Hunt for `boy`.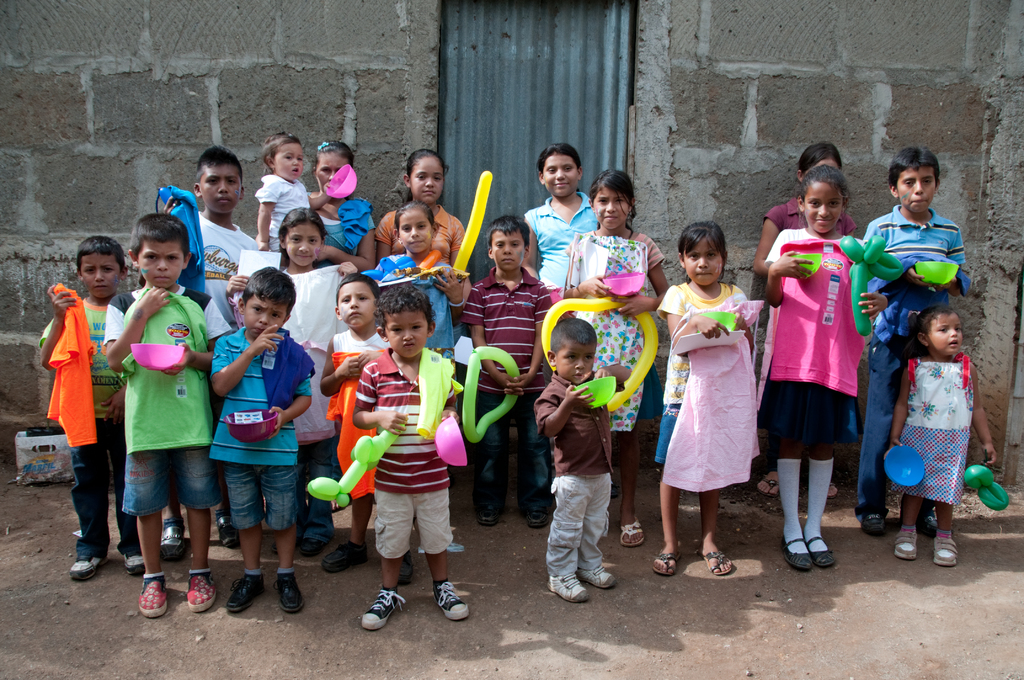
Hunted down at region(536, 318, 639, 608).
